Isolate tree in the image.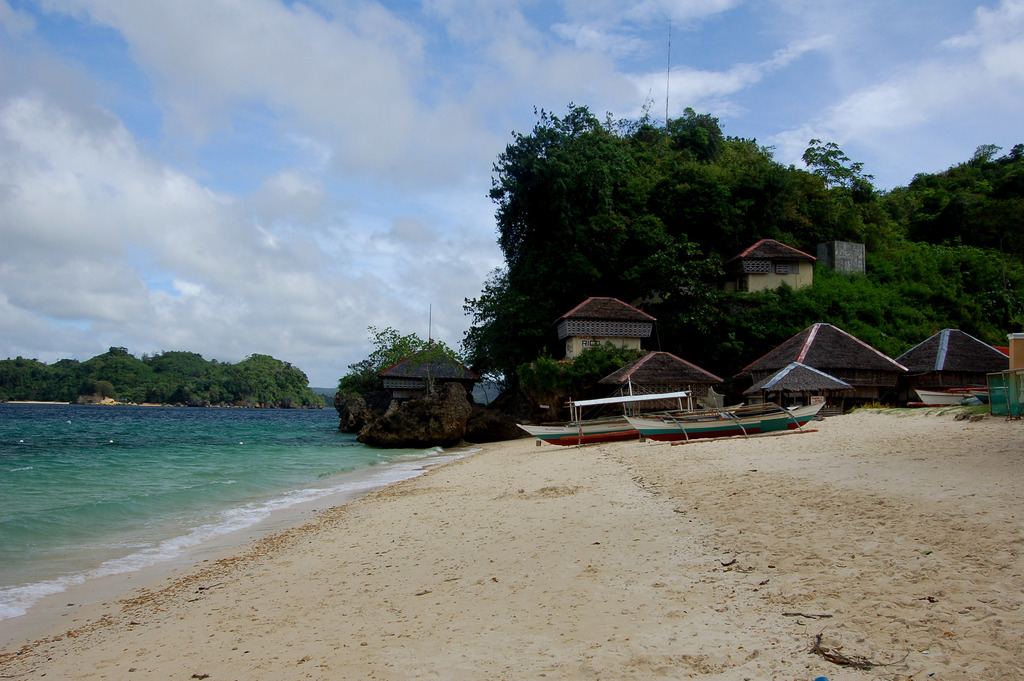
Isolated region: x1=340 y1=320 x2=460 y2=393.
